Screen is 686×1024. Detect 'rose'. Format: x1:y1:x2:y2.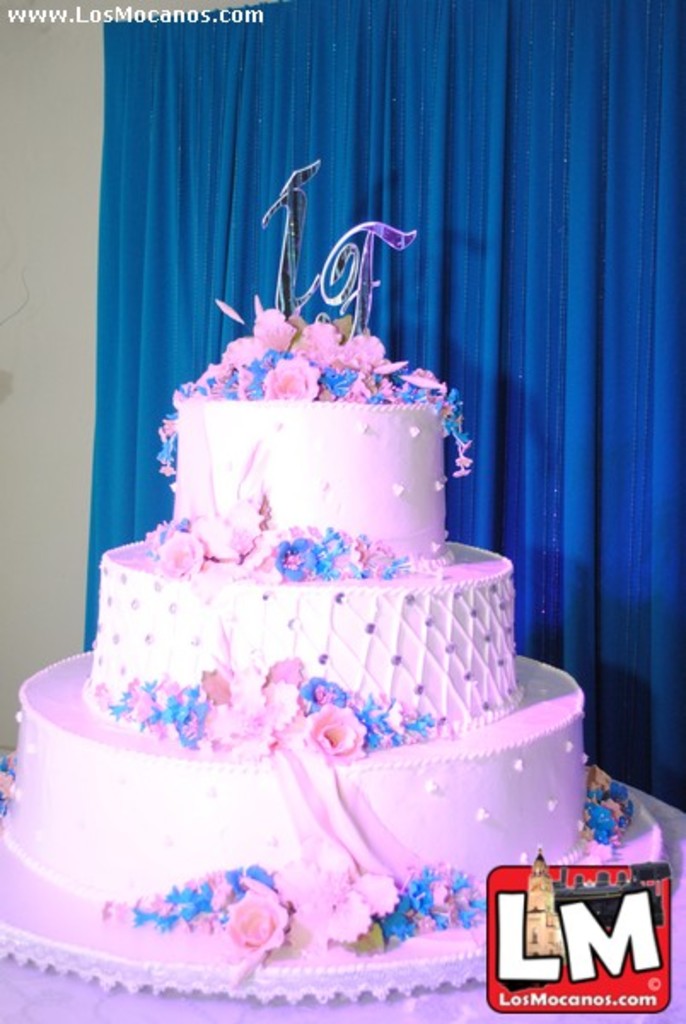
152:534:205:575.
